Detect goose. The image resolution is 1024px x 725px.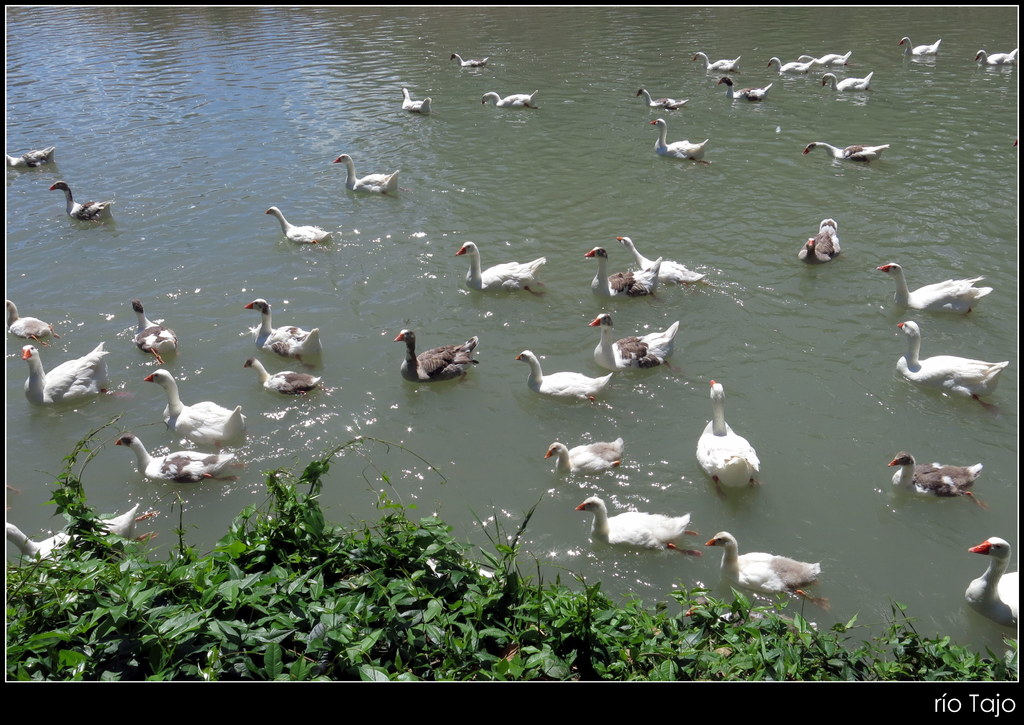
(left=698, top=378, right=755, bottom=492).
